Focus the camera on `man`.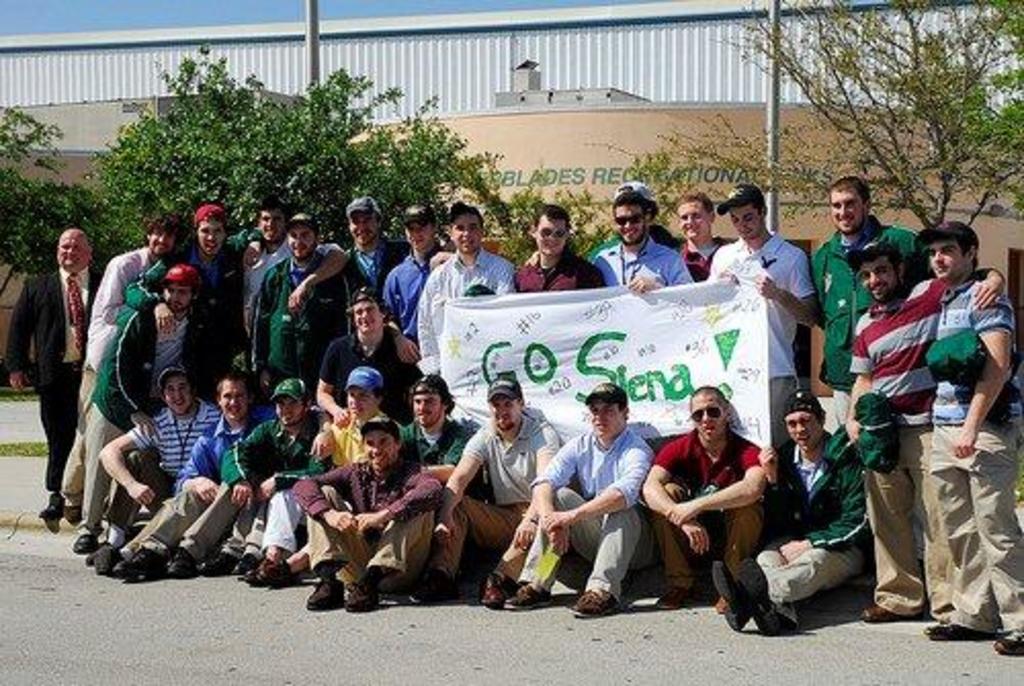
Focus region: <bbox>678, 195, 731, 287</bbox>.
